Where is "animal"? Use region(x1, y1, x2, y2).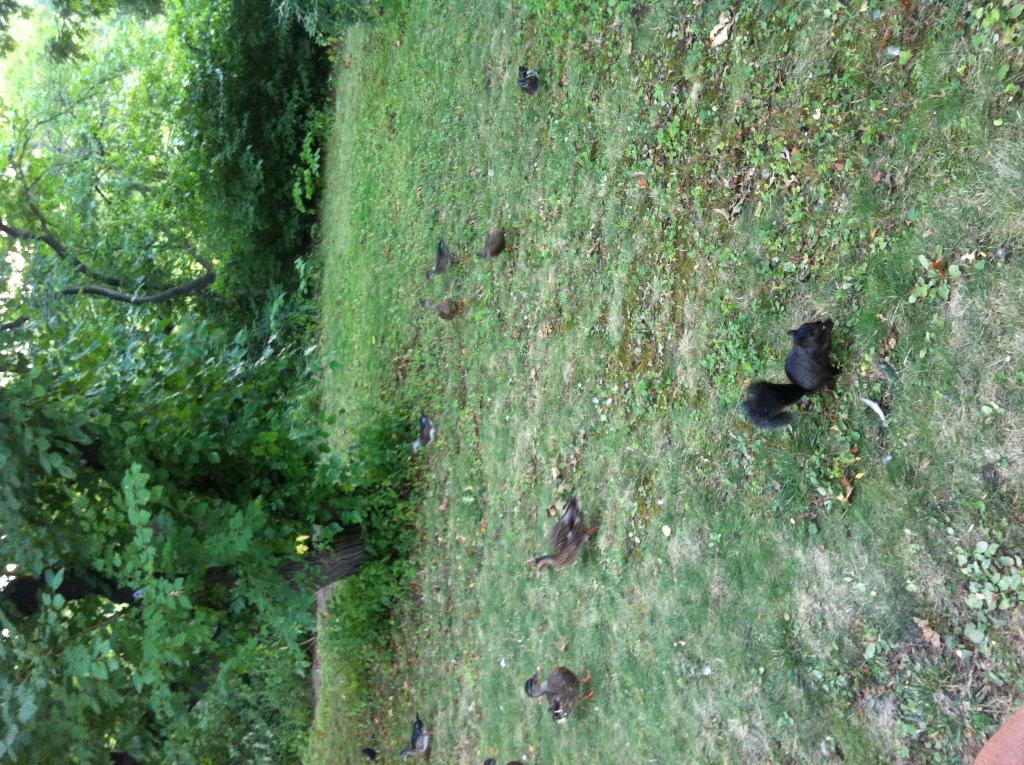
region(476, 223, 514, 261).
